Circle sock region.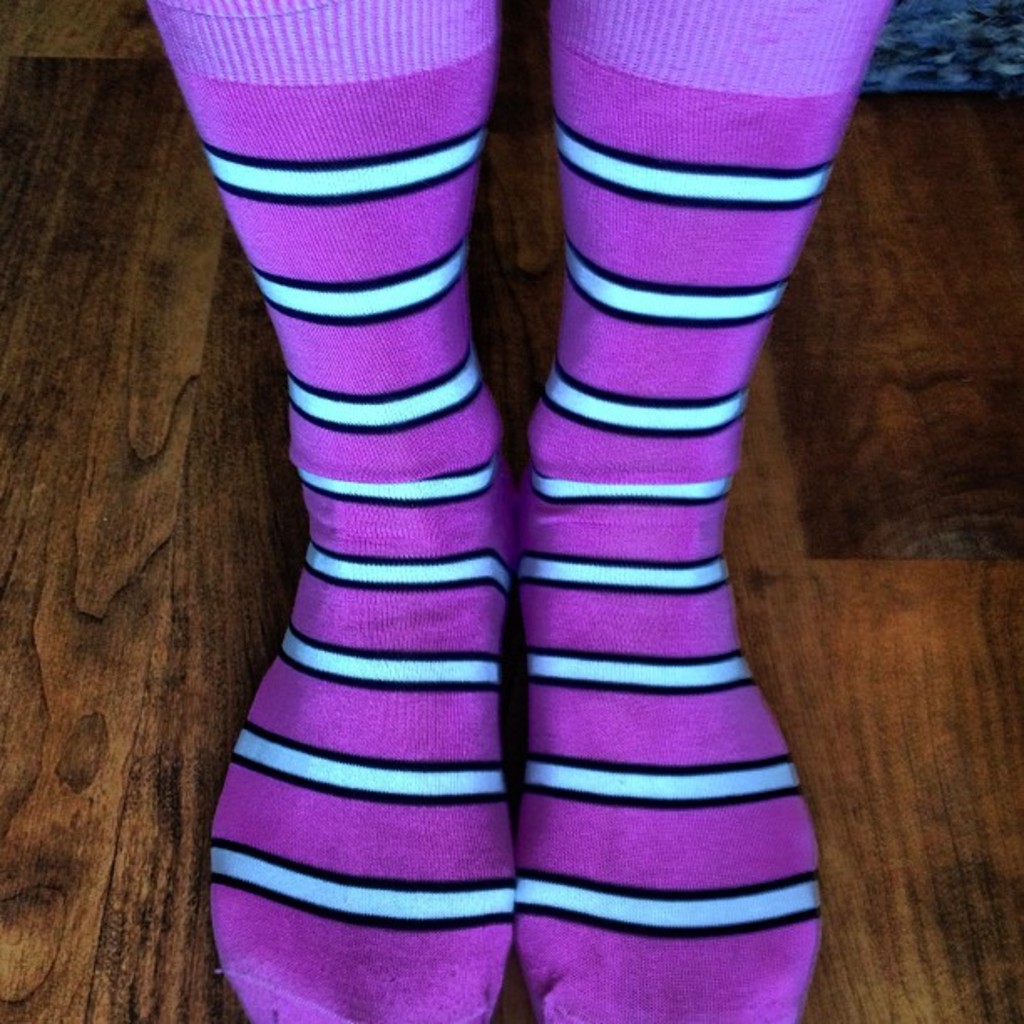
Region: locate(520, 0, 888, 1022).
